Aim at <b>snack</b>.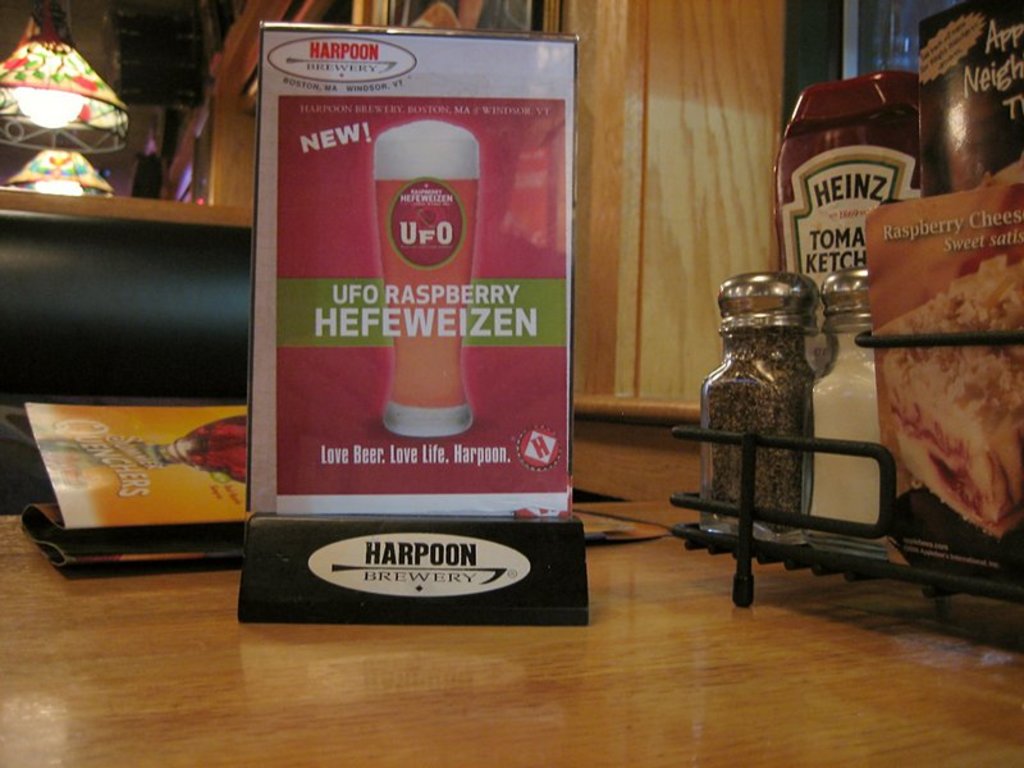
Aimed at [left=877, top=232, right=1019, bottom=543].
